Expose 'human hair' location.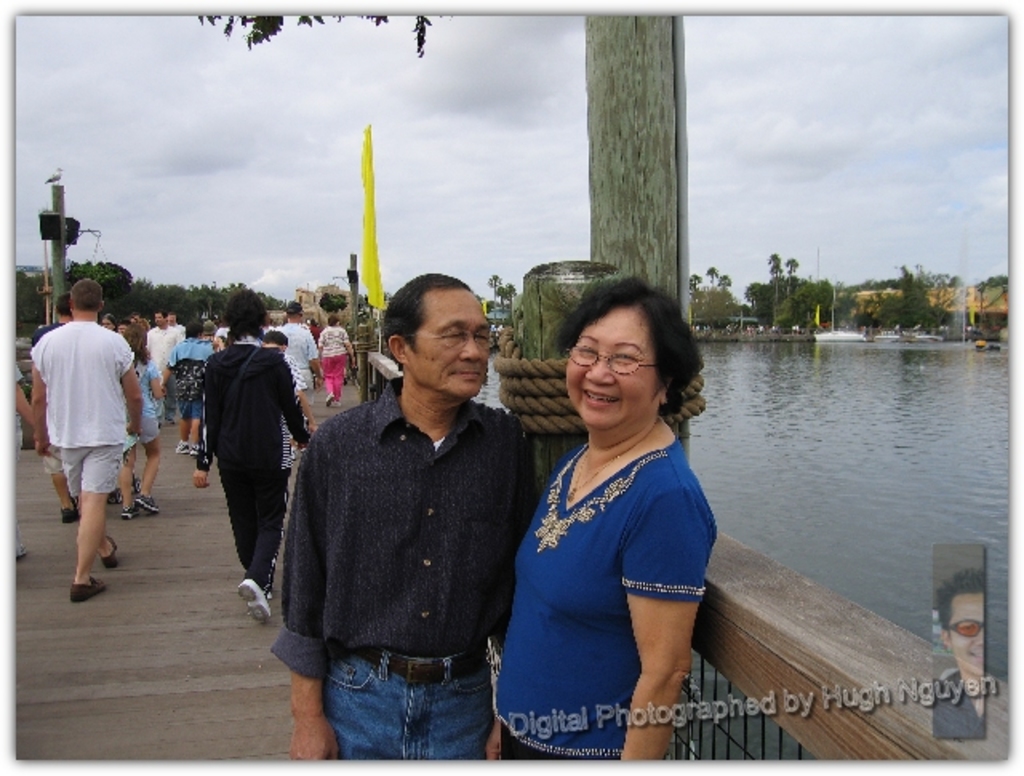
Exposed at region(554, 272, 701, 414).
